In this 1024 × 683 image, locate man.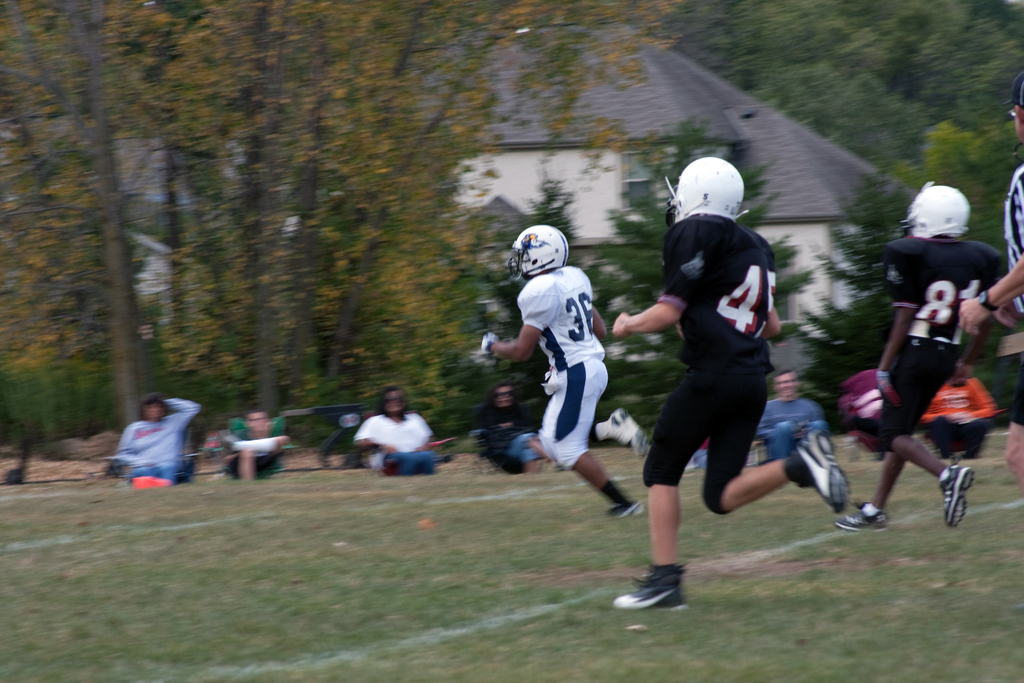
Bounding box: left=227, top=407, right=290, bottom=486.
